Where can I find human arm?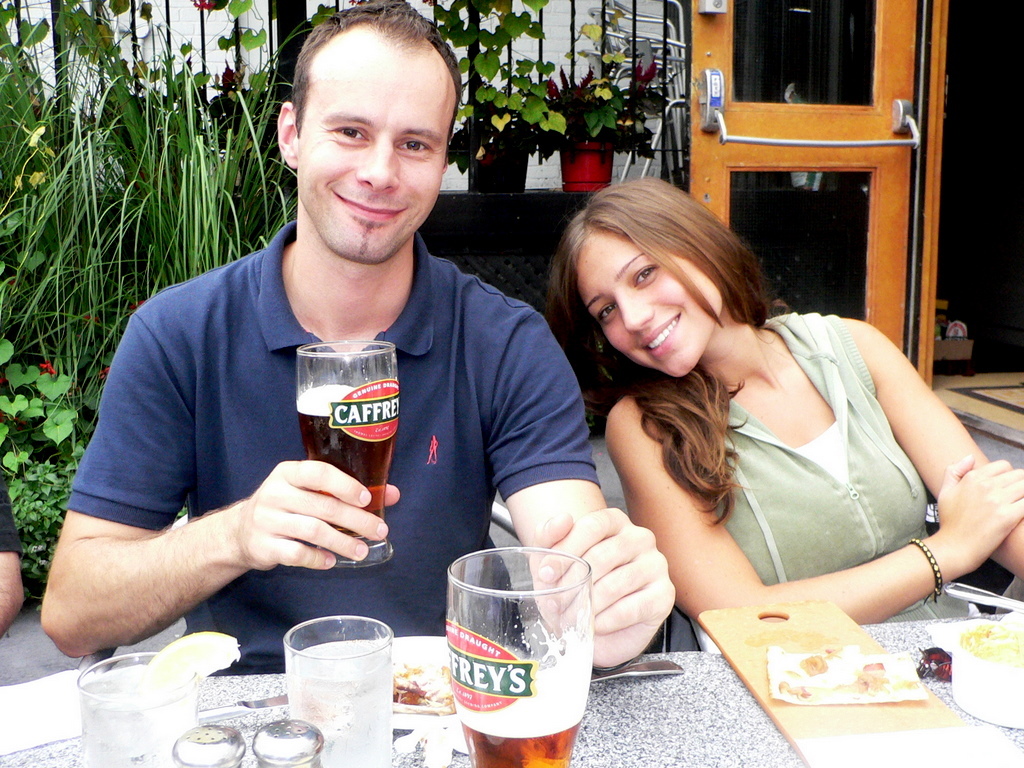
You can find it at <box>35,308,405,661</box>.
